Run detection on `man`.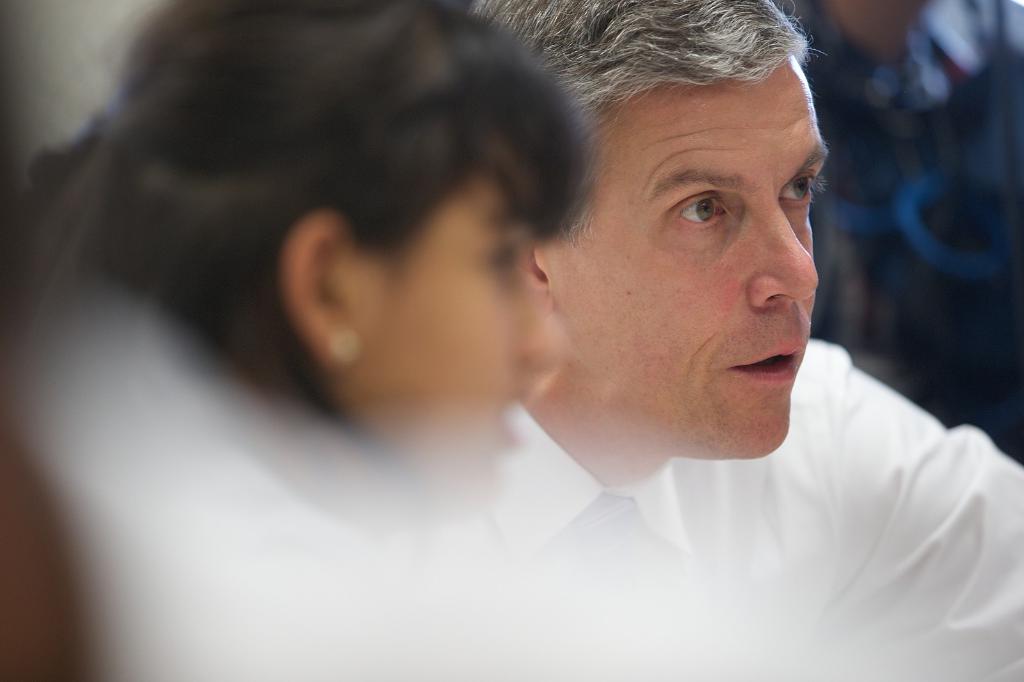
Result: (460,0,1022,679).
